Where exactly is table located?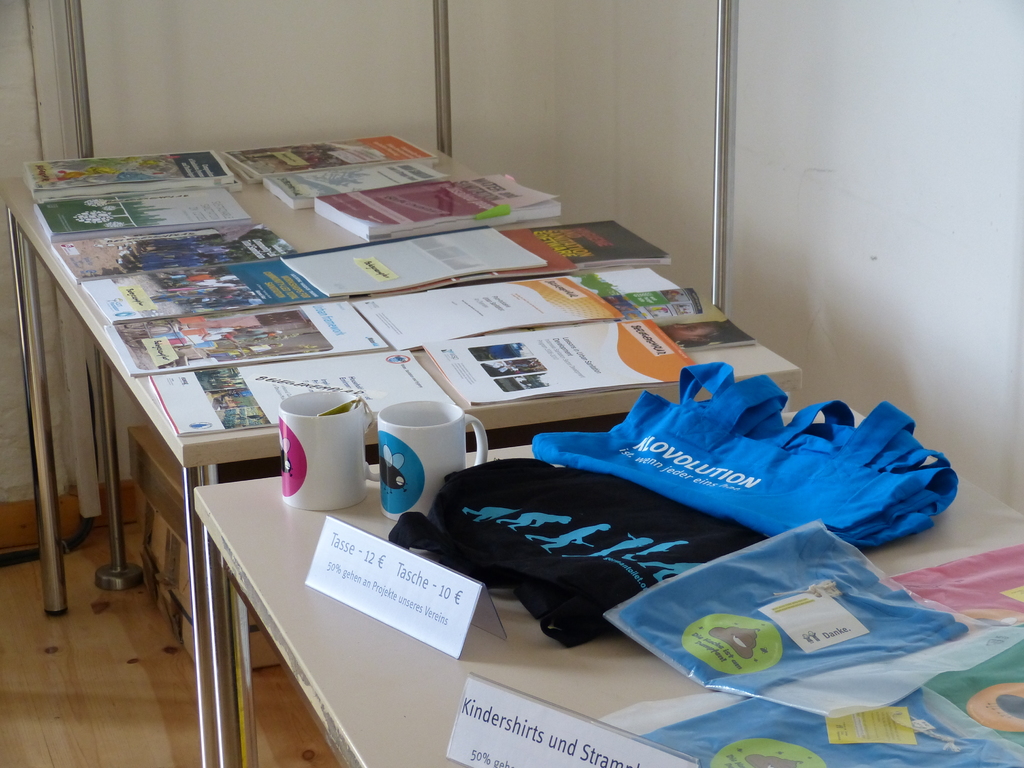
Its bounding box is box(182, 406, 1023, 767).
